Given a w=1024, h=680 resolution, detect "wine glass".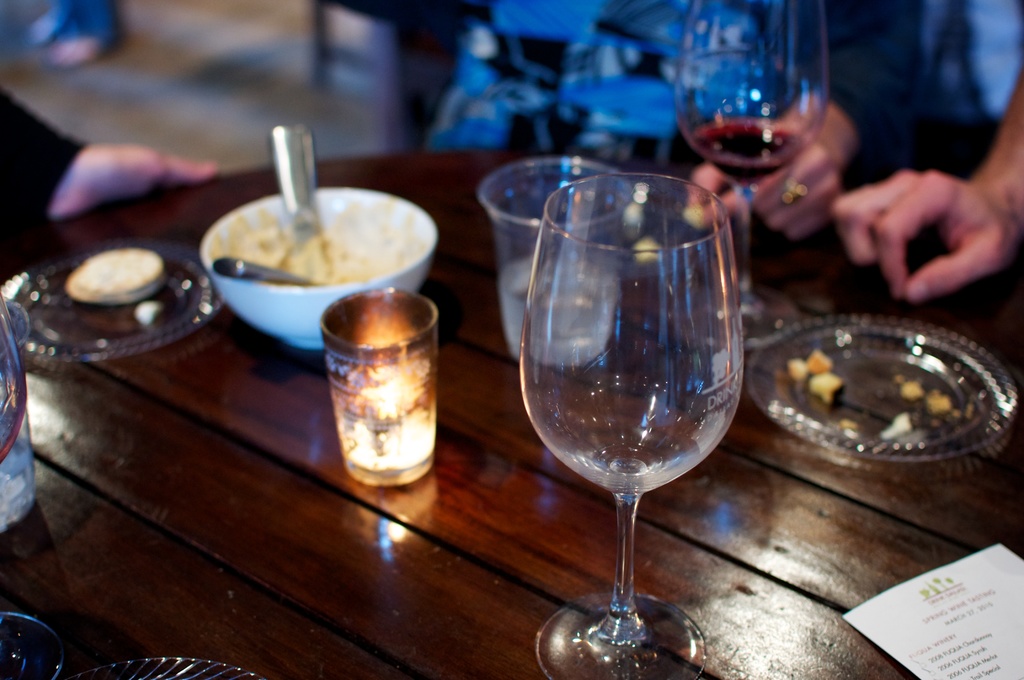
BBox(678, 0, 828, 343).
